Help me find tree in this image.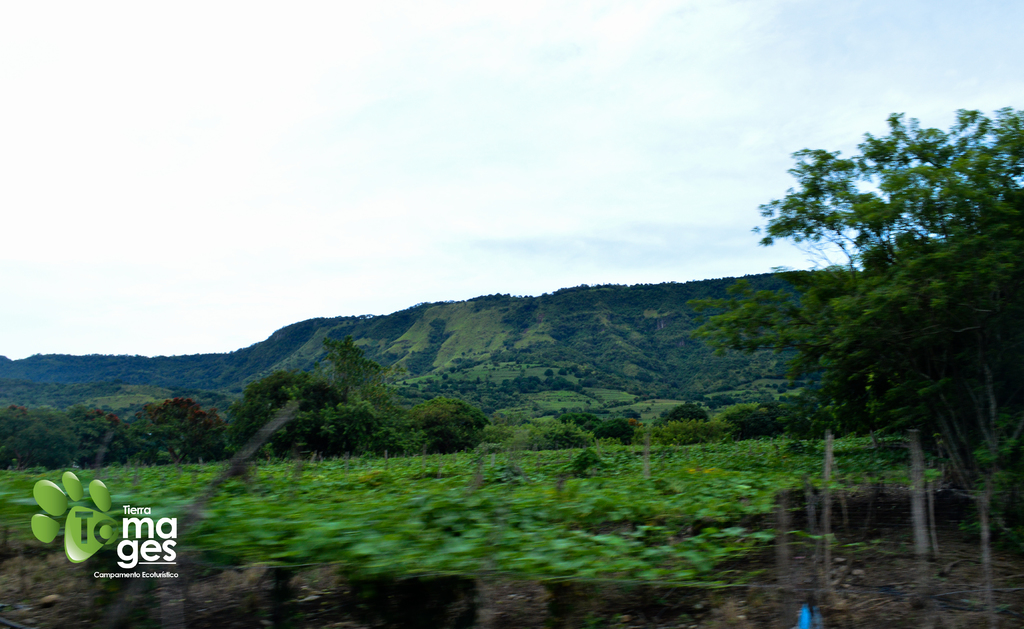
Found it: x1=689 y1=107 x2=1023 y2=439.
